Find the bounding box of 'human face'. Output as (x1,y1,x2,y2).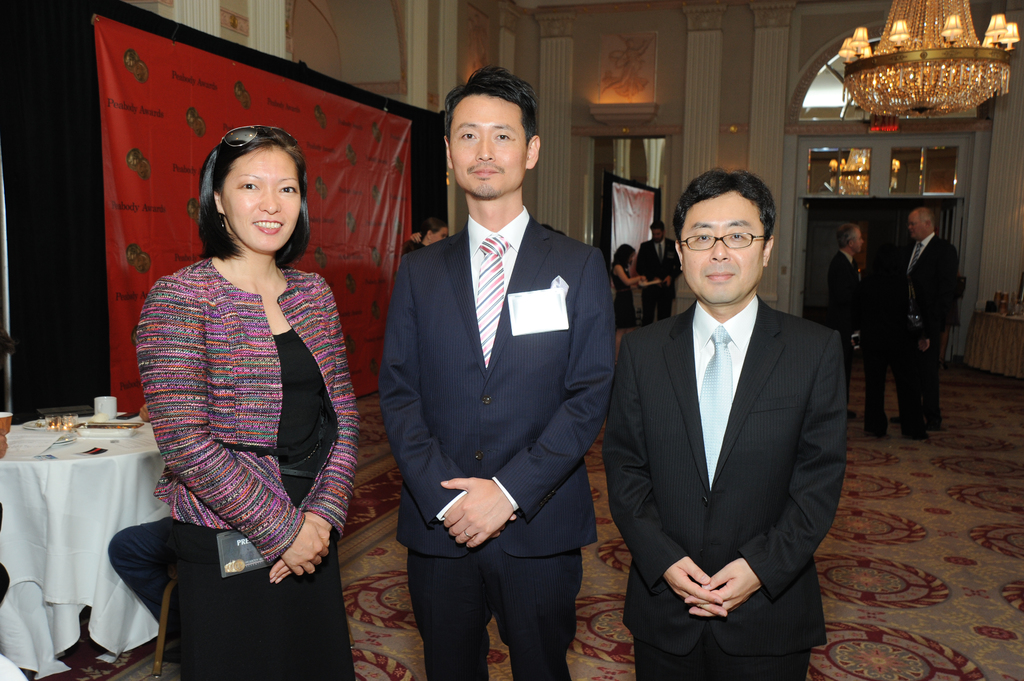
(431,229,448,244).
